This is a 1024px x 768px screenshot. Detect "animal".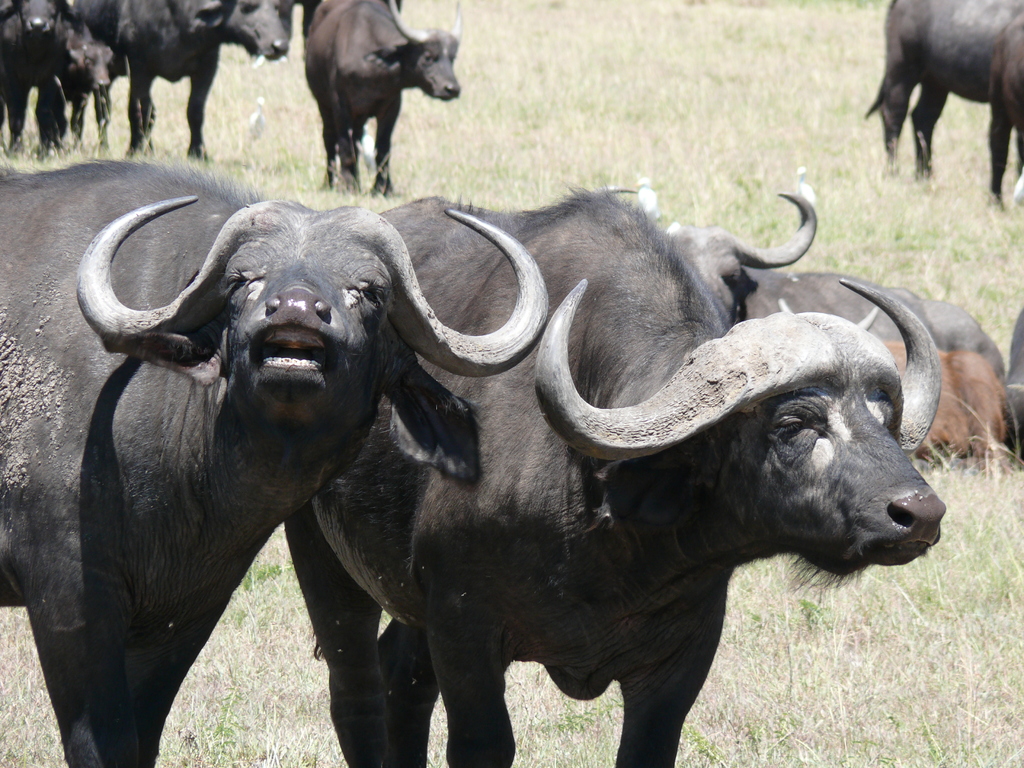
crop(0, 0, 76, 155).
